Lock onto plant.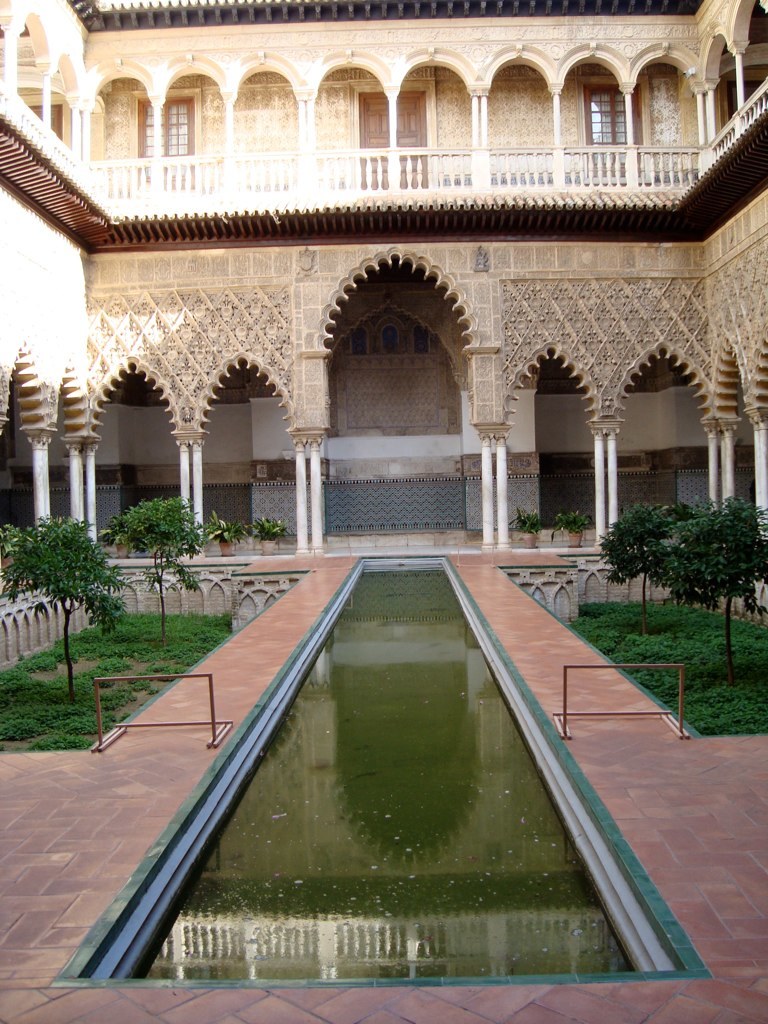
Locked: (left=247, top=505, right=285, bottom=542).
